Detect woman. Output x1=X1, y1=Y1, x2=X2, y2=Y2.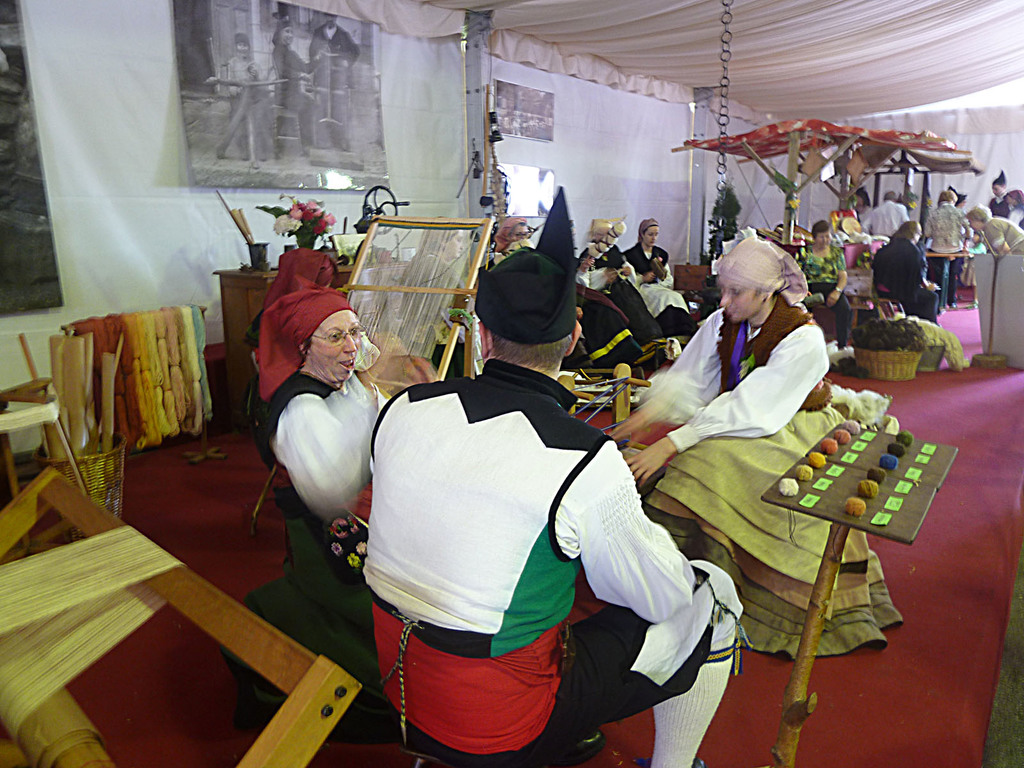
x1=623, y1=217, x2=683, y2=367.
